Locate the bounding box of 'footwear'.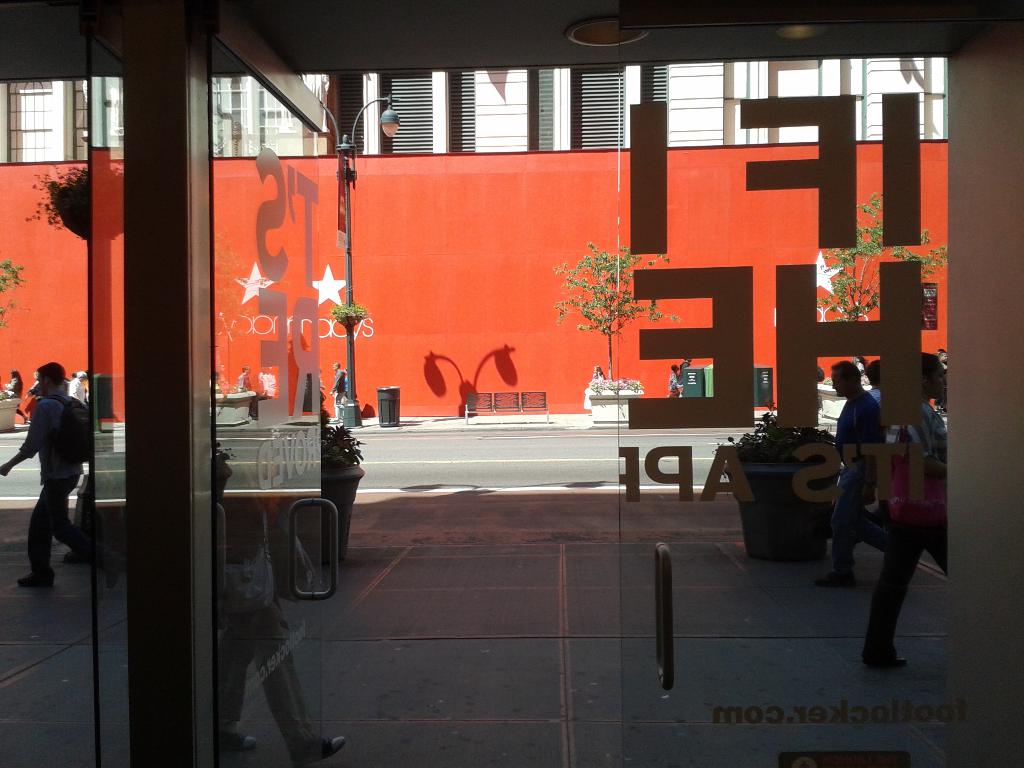
Bounding box: select_region(62, 539, 92, 564).
